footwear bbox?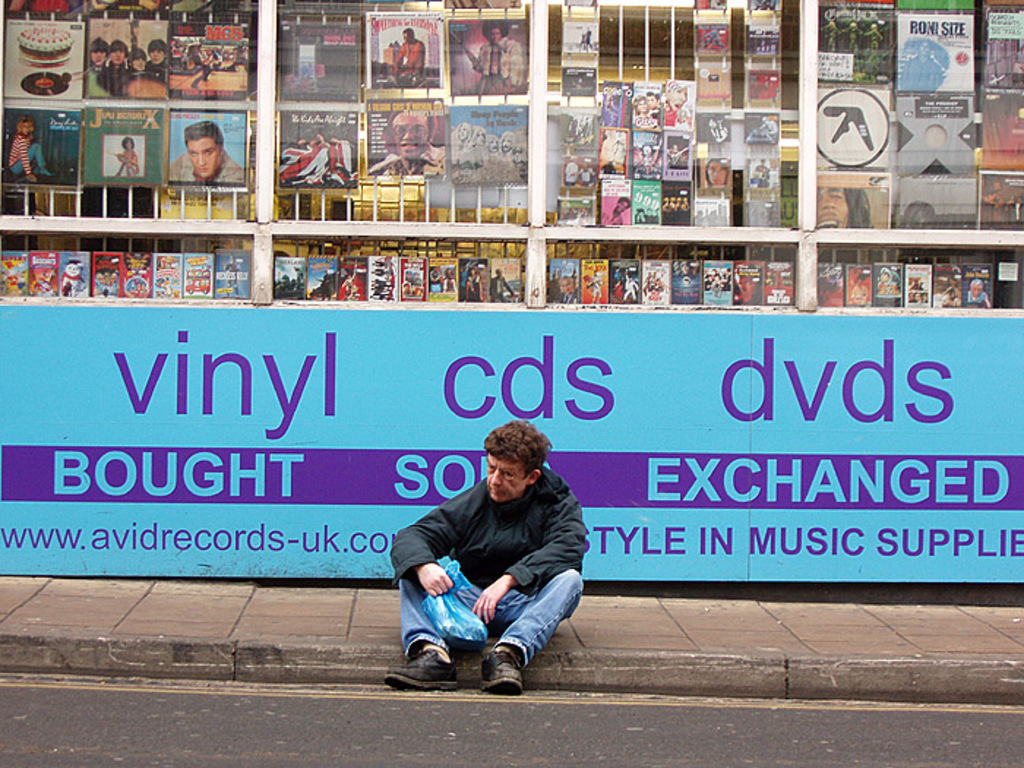
382/645/478/688
